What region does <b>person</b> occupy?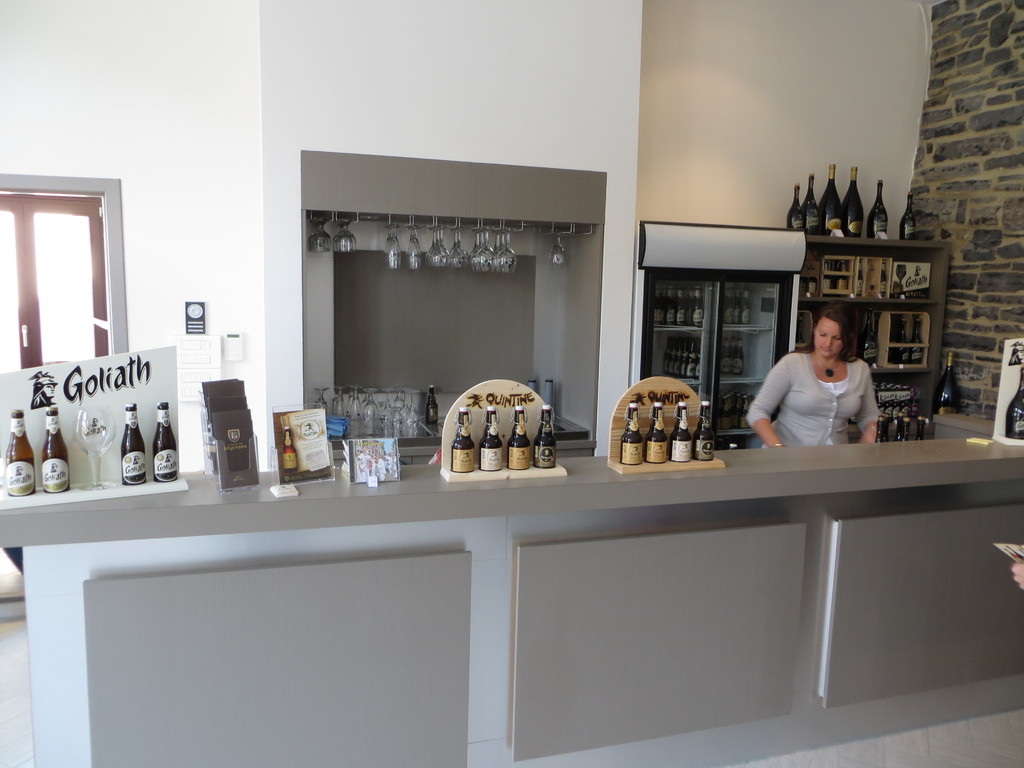
{"left": 746, "top": 308, "right": 883, "bottom": 452}.
